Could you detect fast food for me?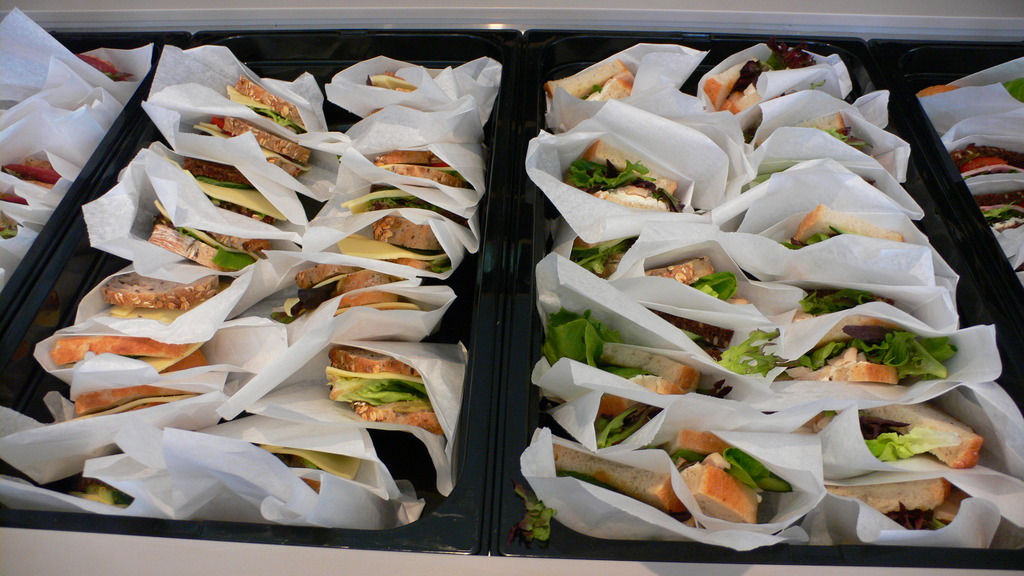
Detection result: BBox(104, 271, 218, 310).
